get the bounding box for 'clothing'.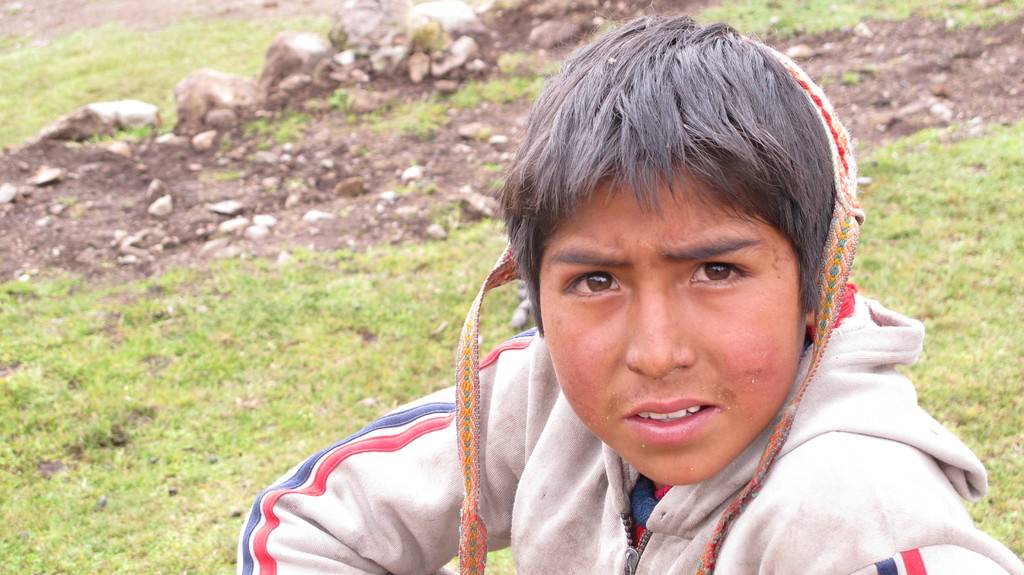
(left=250, top=183, right=935, bottom=567).
